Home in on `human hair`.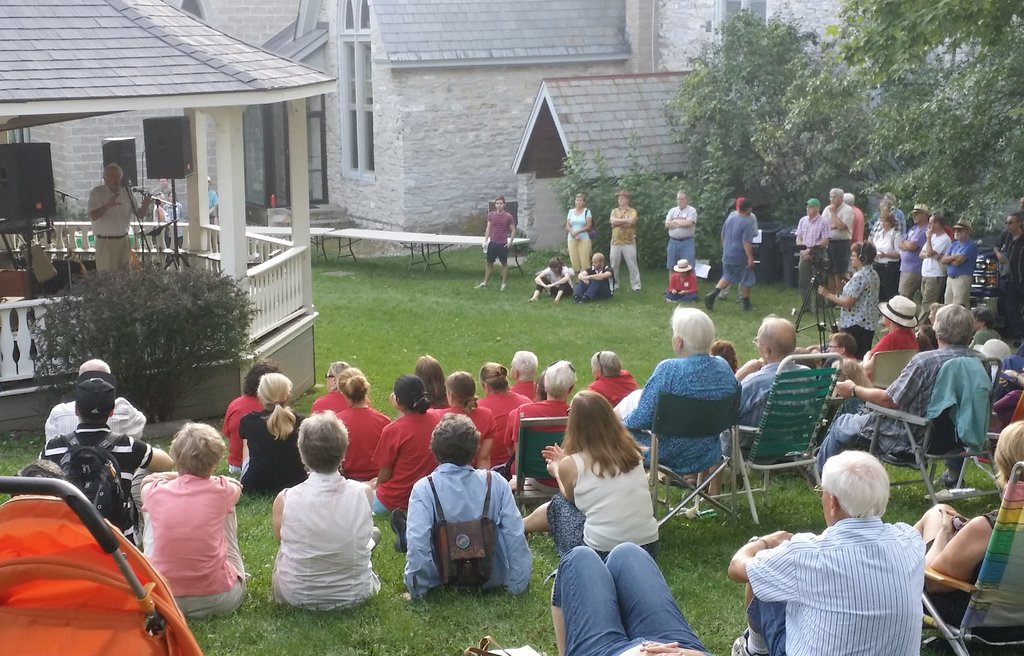
Homed in at (842, 194, 856, 205).
